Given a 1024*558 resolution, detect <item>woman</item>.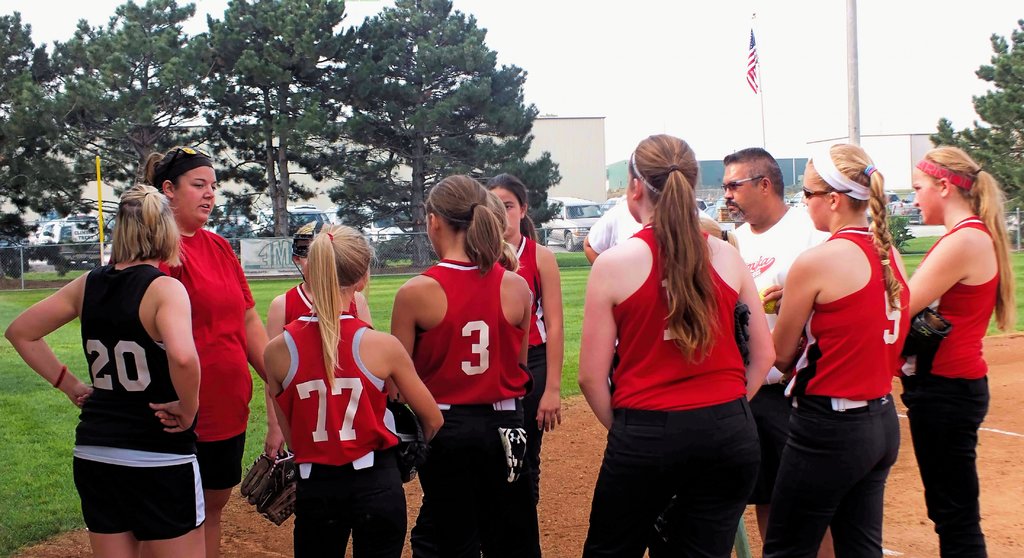
pyautogui.locateOnScreen(264, 222, 447, 557).
